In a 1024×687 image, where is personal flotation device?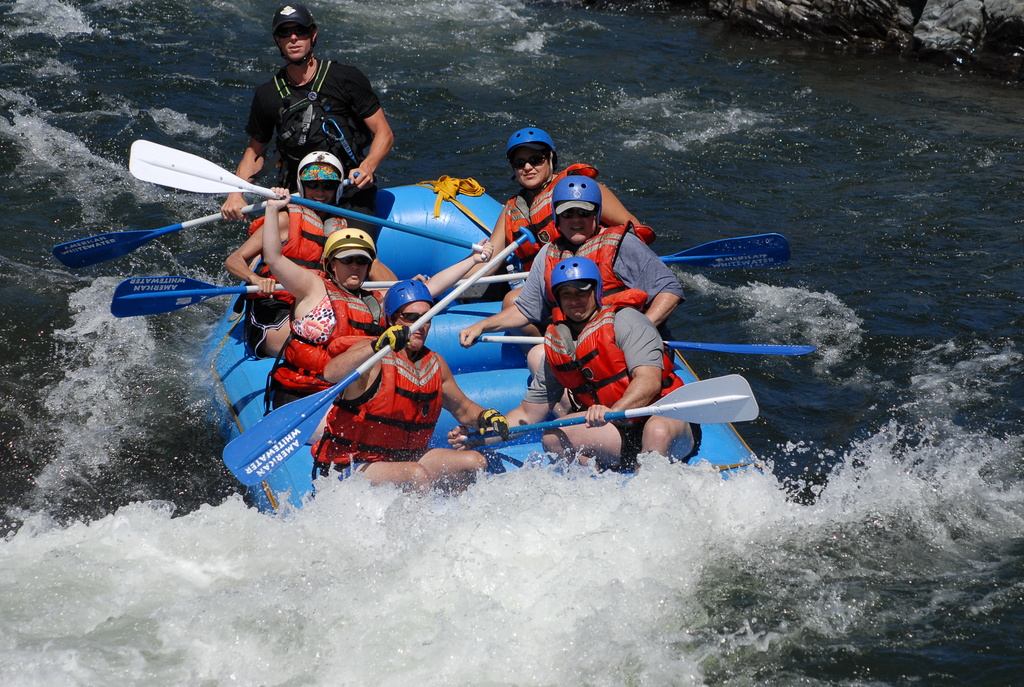
237 203 346 310.
